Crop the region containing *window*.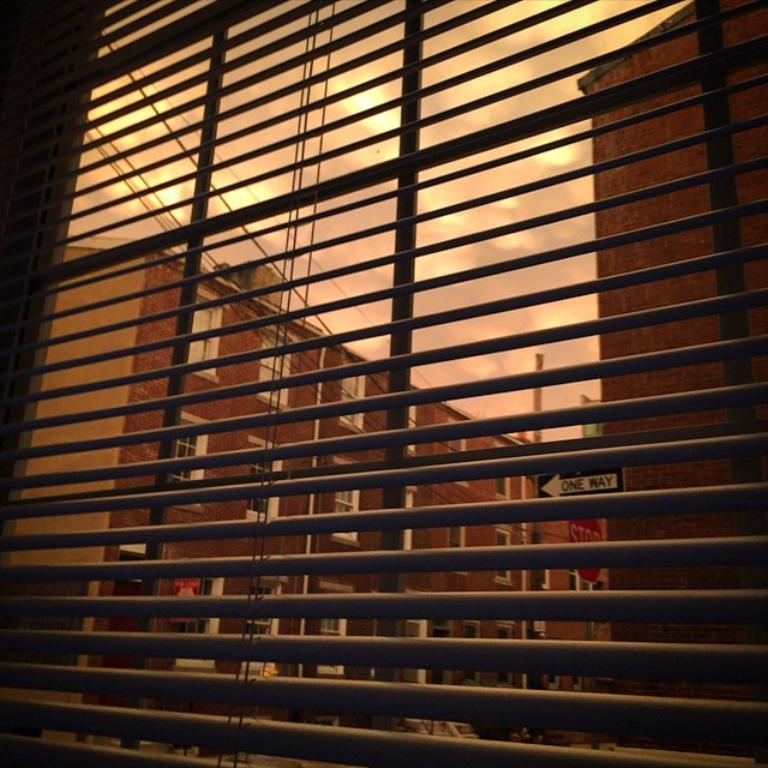
Crop region: box(253, 328, 298, 414).
